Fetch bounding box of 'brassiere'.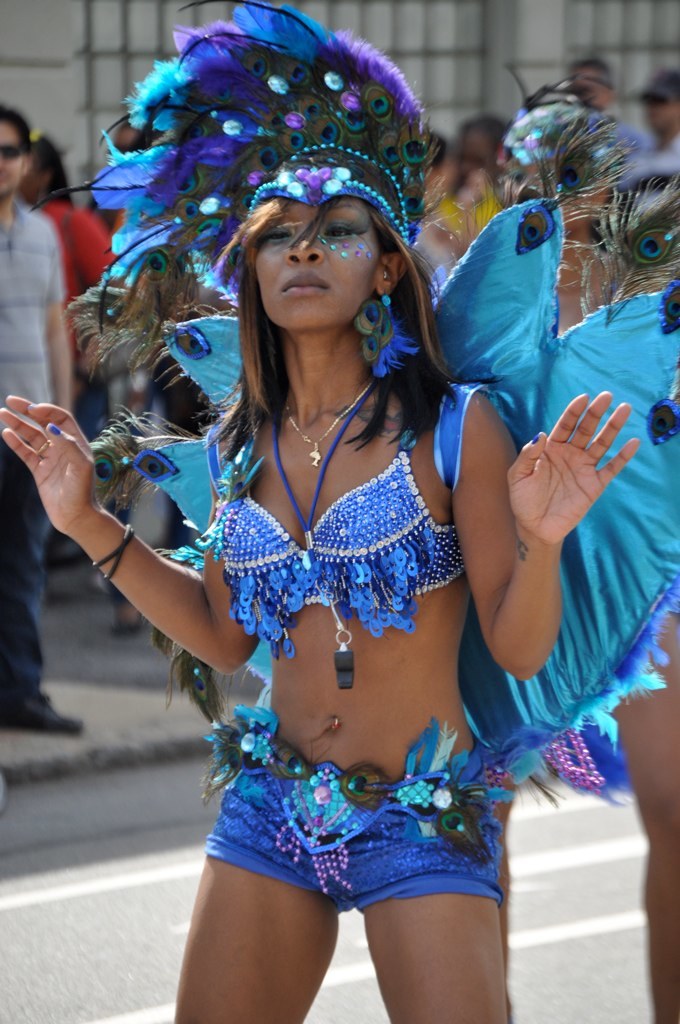
Bbox: [left=207, top=413, right=482, bottom=640].
